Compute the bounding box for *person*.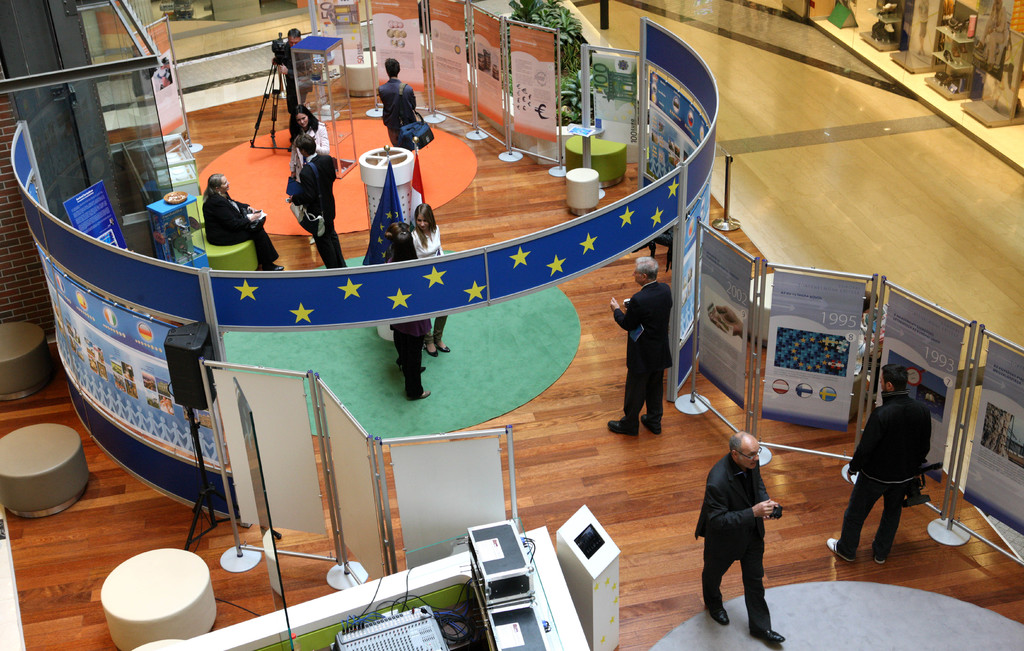
detection(374, 54, 421, 167).
